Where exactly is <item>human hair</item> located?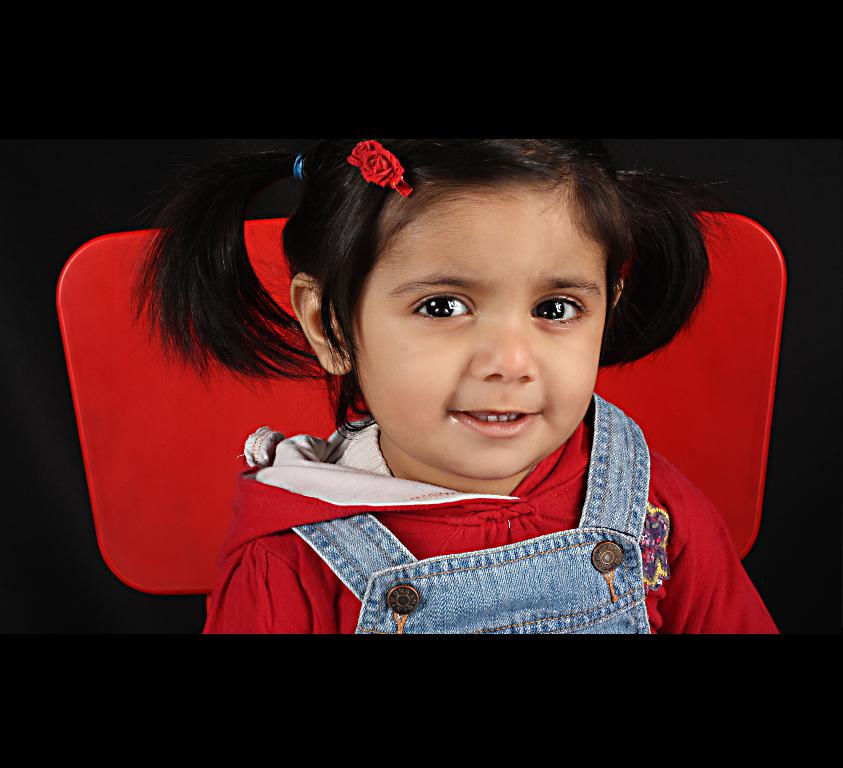
Its bounding box is detection(130, 130, 730, 441).
